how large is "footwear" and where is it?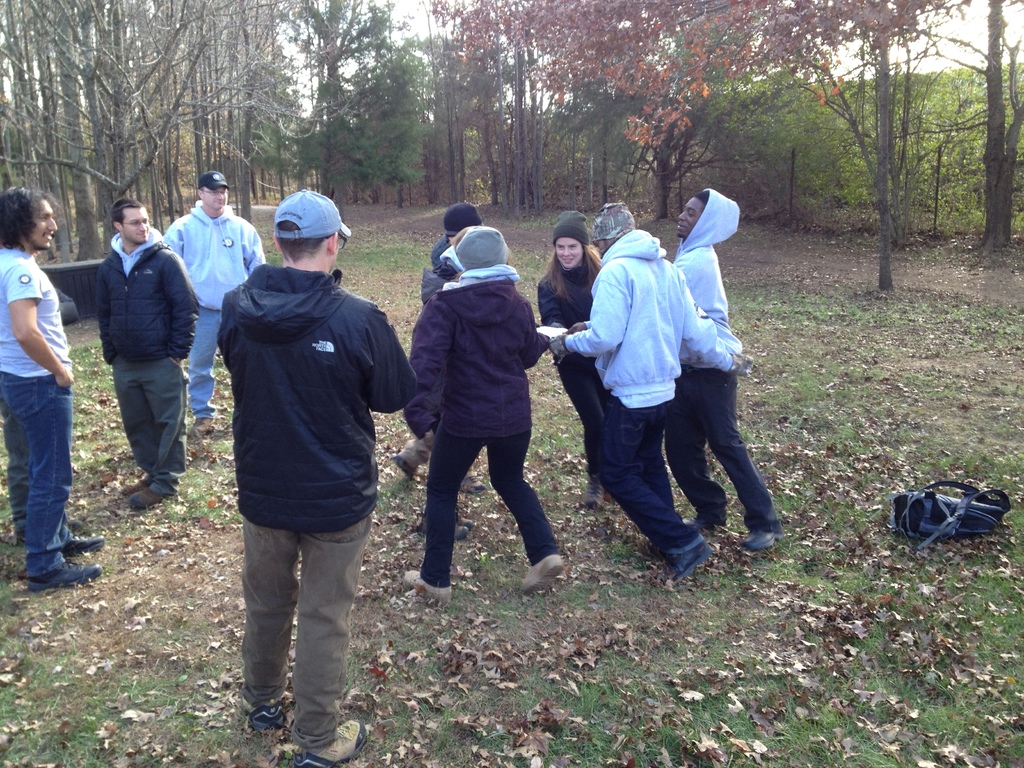
Bounding box: x1=118, y1=478, x2=144, y2=497.
